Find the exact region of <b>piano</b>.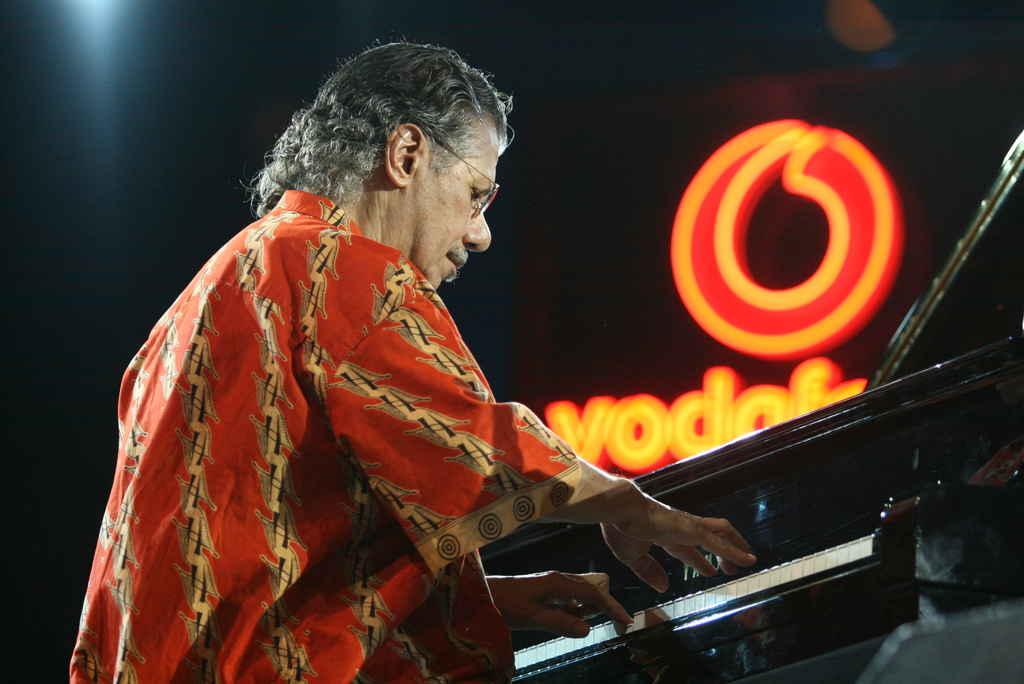
Exact region: [left=515, top=150, right=1023, bottom=683].
